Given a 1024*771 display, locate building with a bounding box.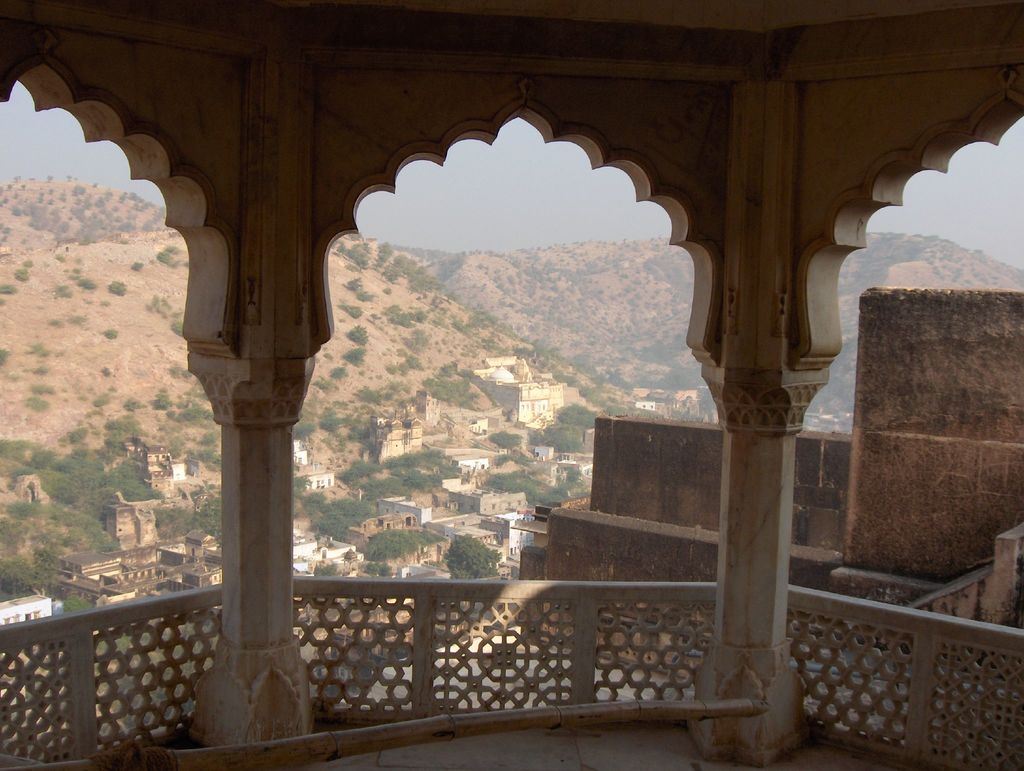
Located: <bbox>0, 0, 1023, 770</bbox>.
